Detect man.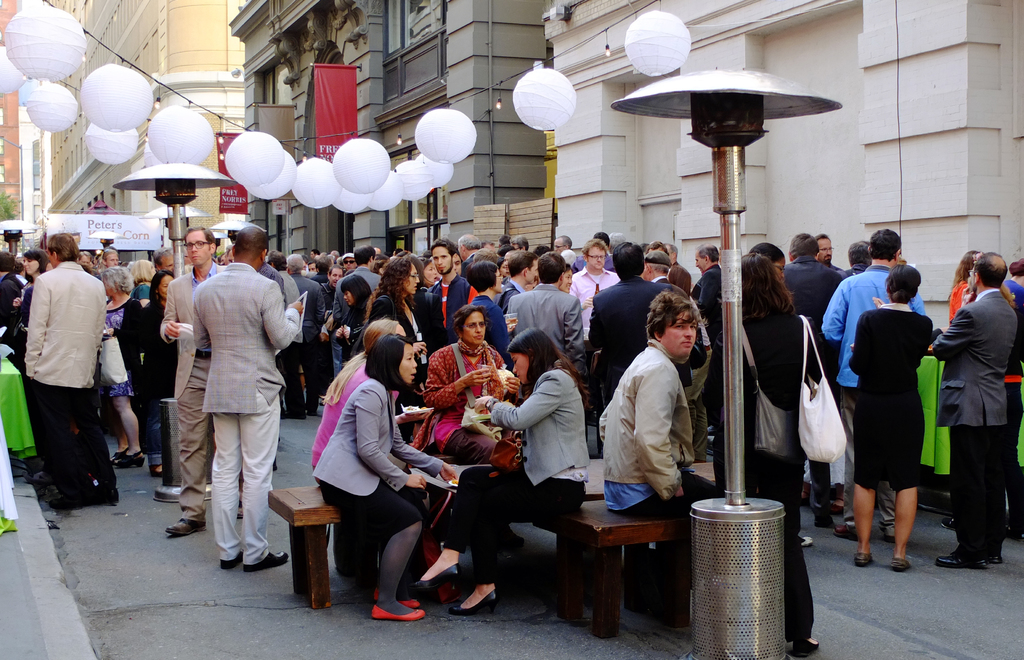
Detected at (592,241,665,415).
